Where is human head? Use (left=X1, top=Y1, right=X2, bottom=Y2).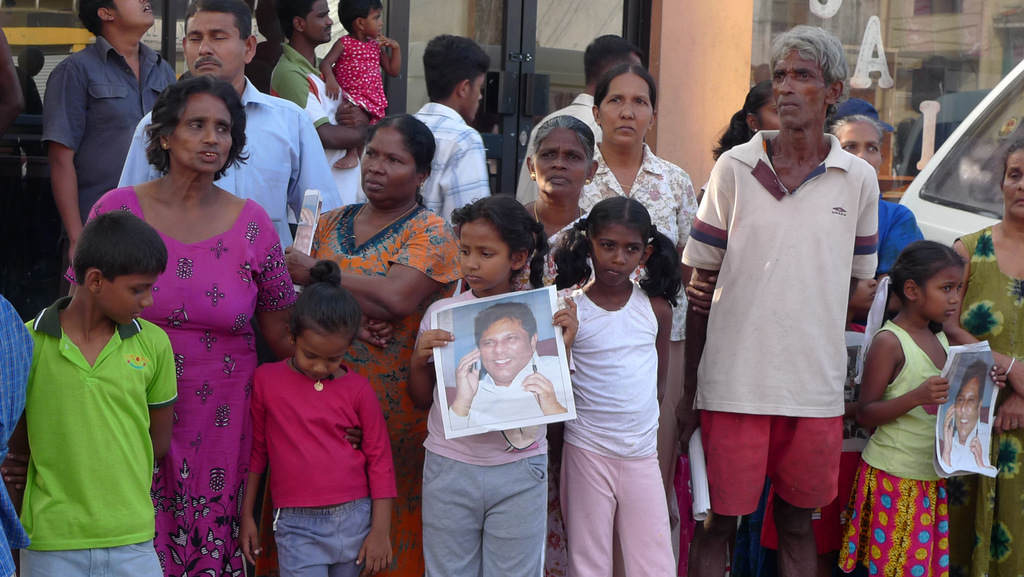
(left=473, top=302, right=539, bottom=379).
